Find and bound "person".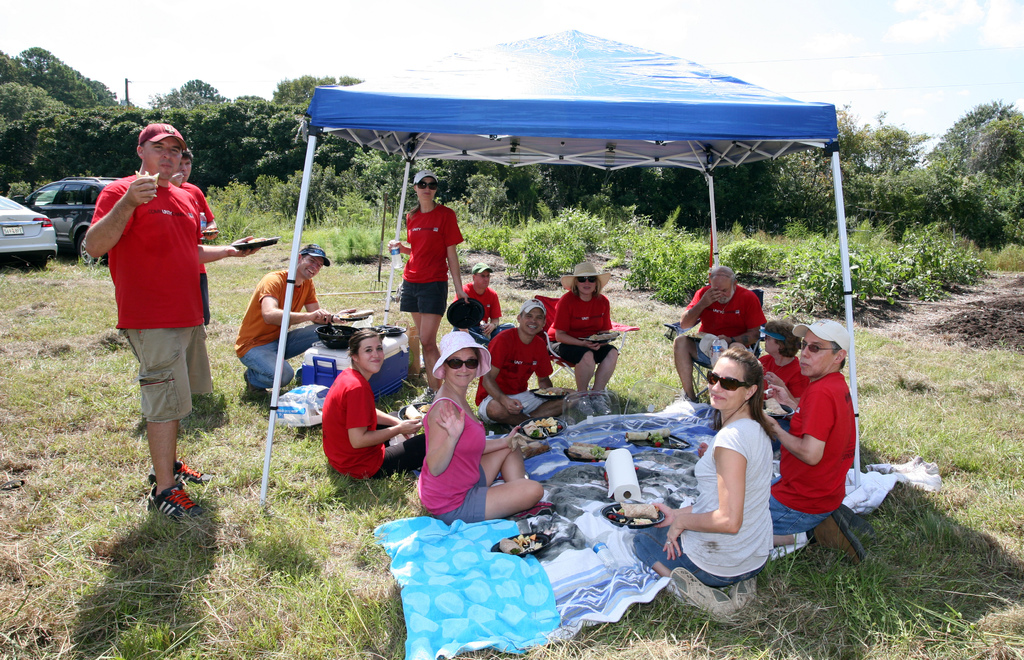
Bound: [405,329,545,523].
